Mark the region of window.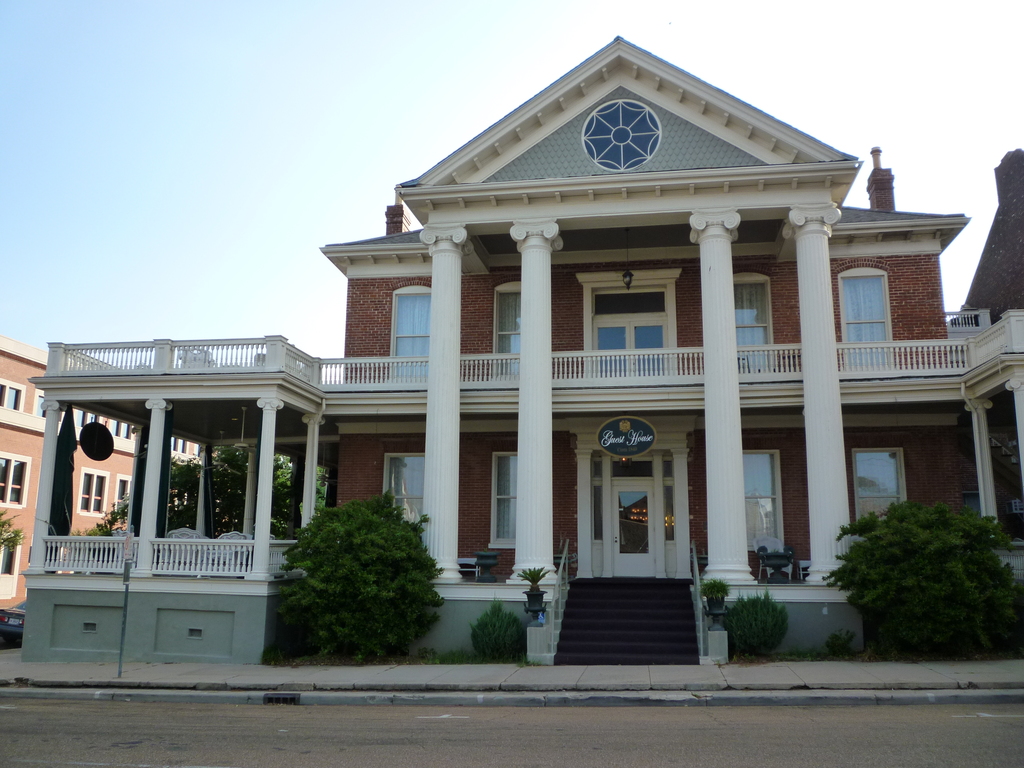
Region: <bbox>593, 285, 666, 312</bbox>.
